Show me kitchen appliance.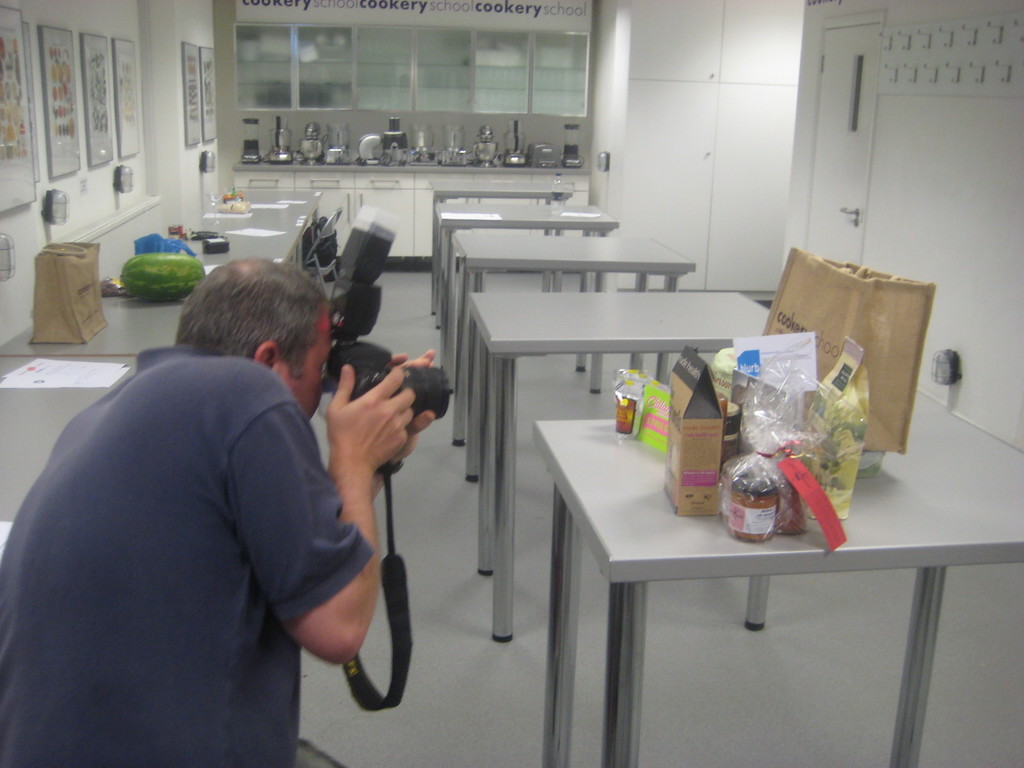
kitchen appliance is here: bbox=[203, 235, 227, 255].
